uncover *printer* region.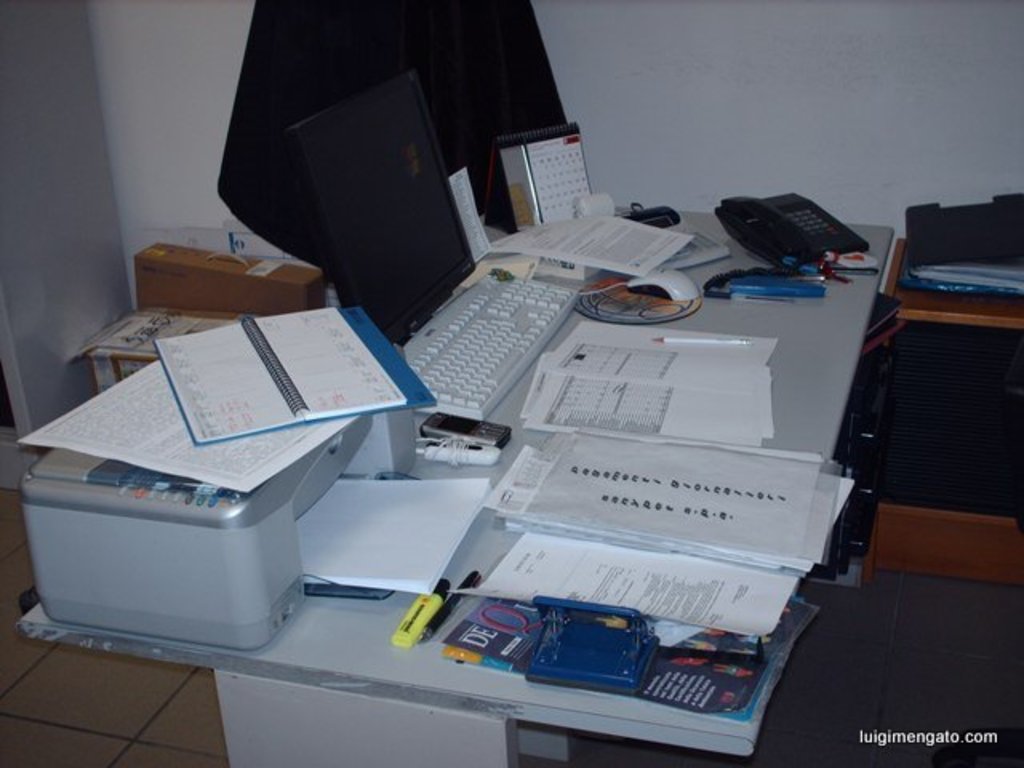
Uncovered: x1=19, y1=408, x2=416, y2=656.
